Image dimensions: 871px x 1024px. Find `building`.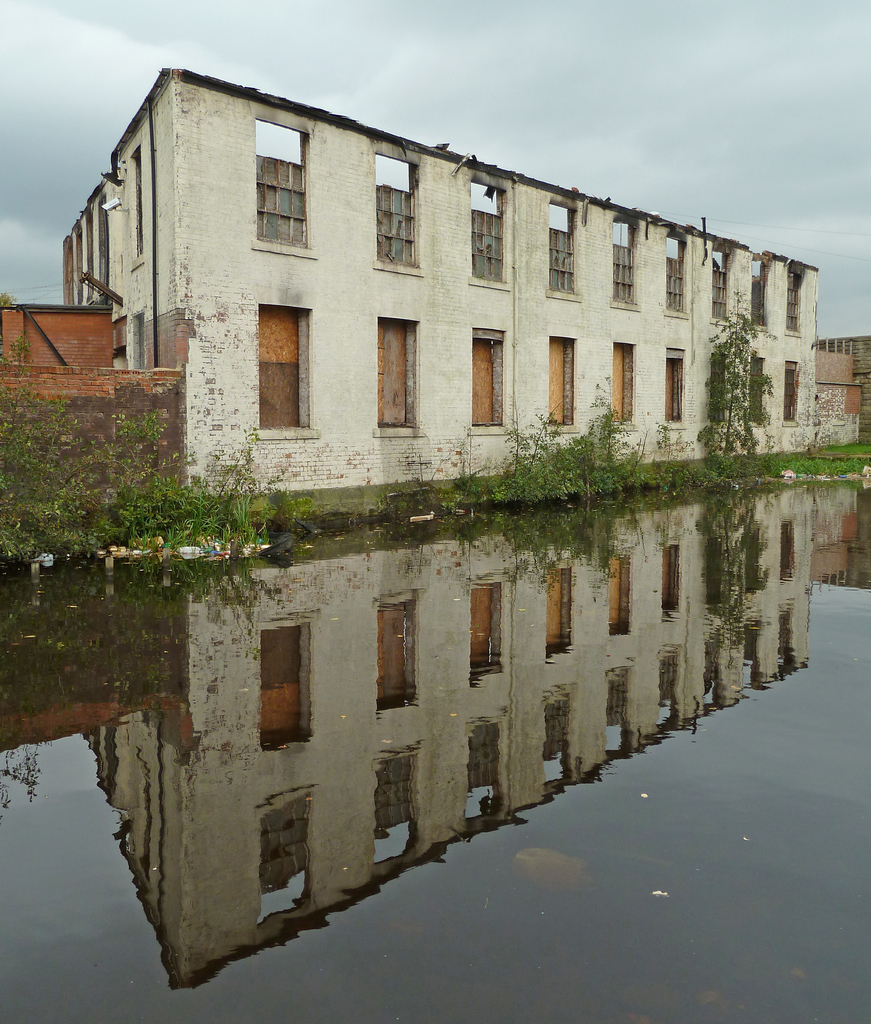
[63, 65, 824, 494].
